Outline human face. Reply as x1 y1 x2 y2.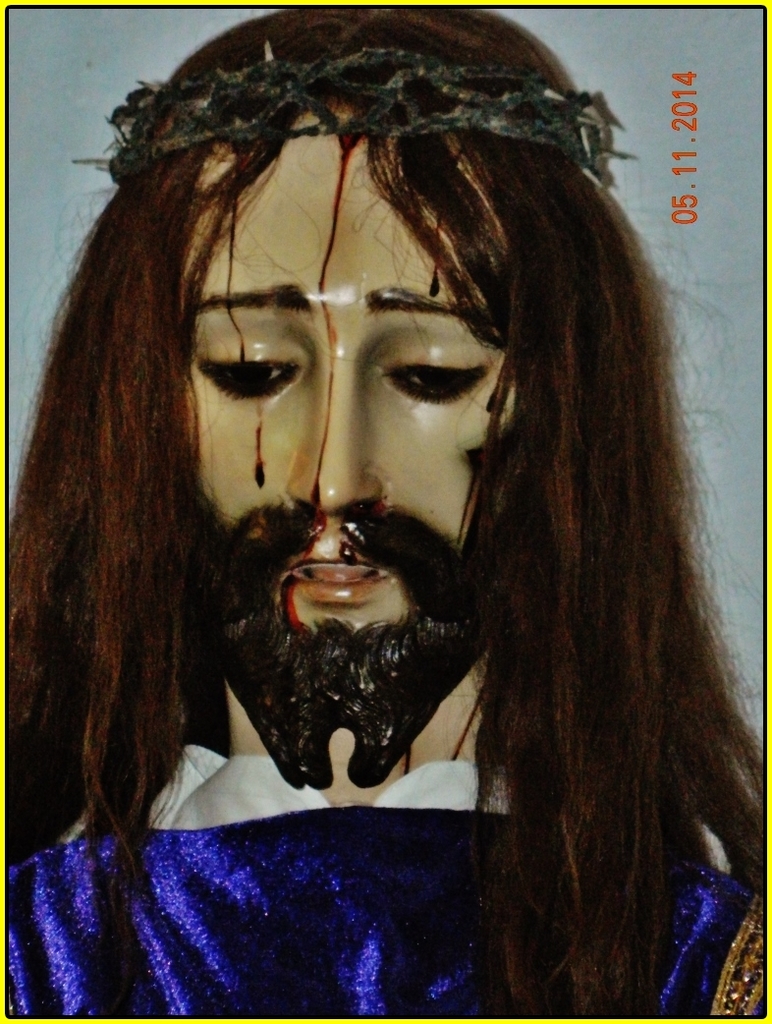
174 123 532 702.
